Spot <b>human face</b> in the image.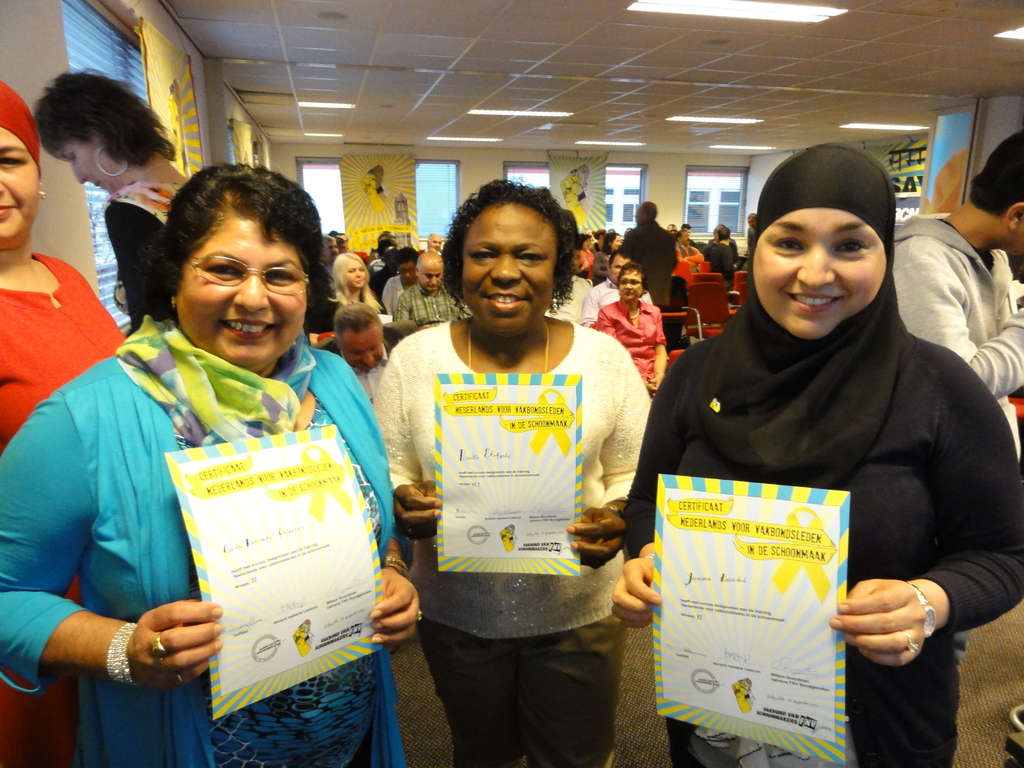
<b>human face</b> found at bbox=[430, 236, 444, 252].
